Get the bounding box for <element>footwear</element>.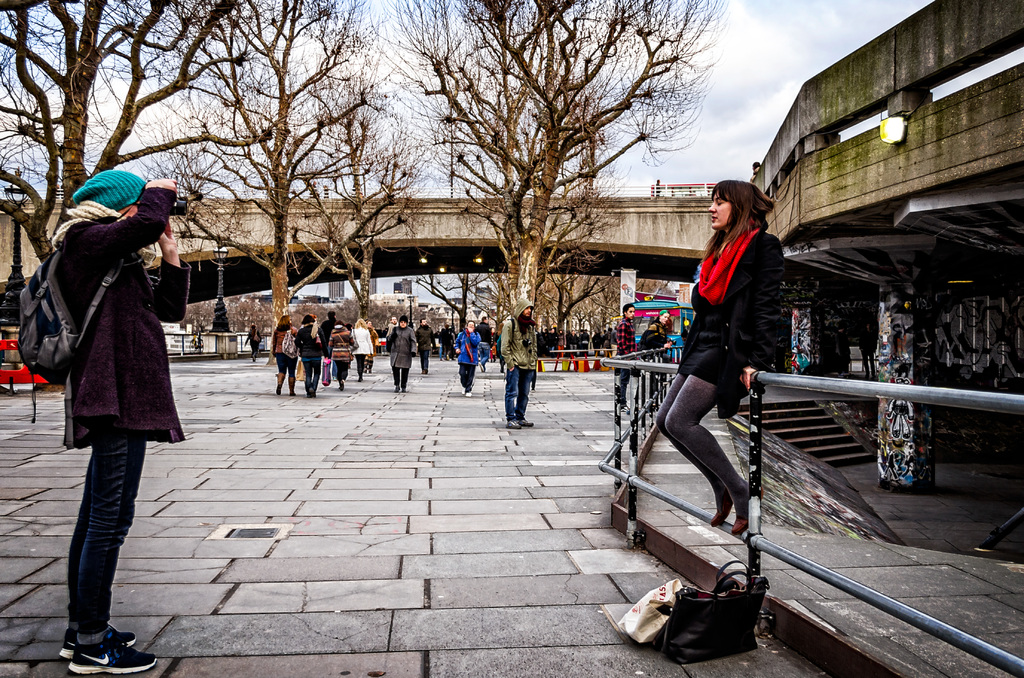
[726,491,753,538].
